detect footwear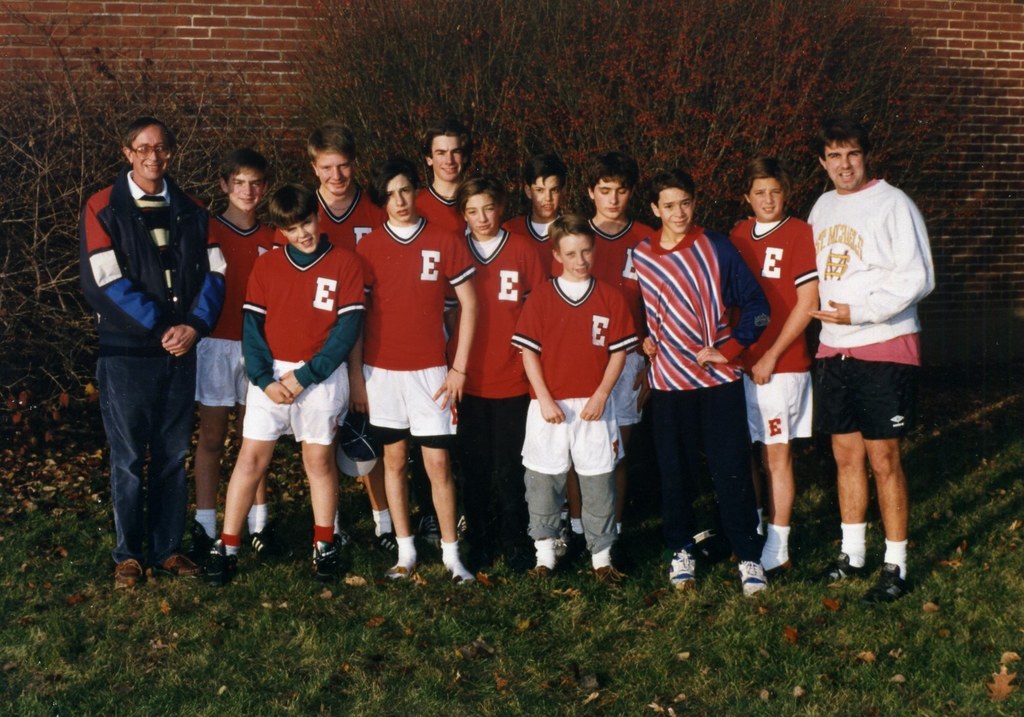
758, 554, 791, 574
